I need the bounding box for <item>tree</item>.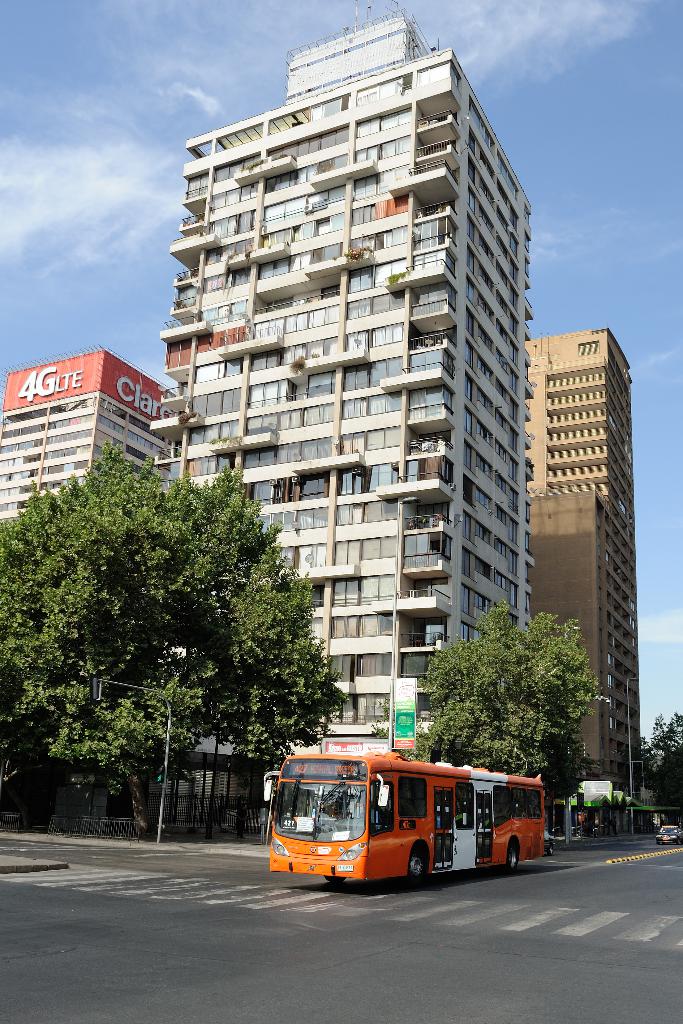
Here it is: {"left": 650, "top": 736, "right": 682, "bottom": 827}.
